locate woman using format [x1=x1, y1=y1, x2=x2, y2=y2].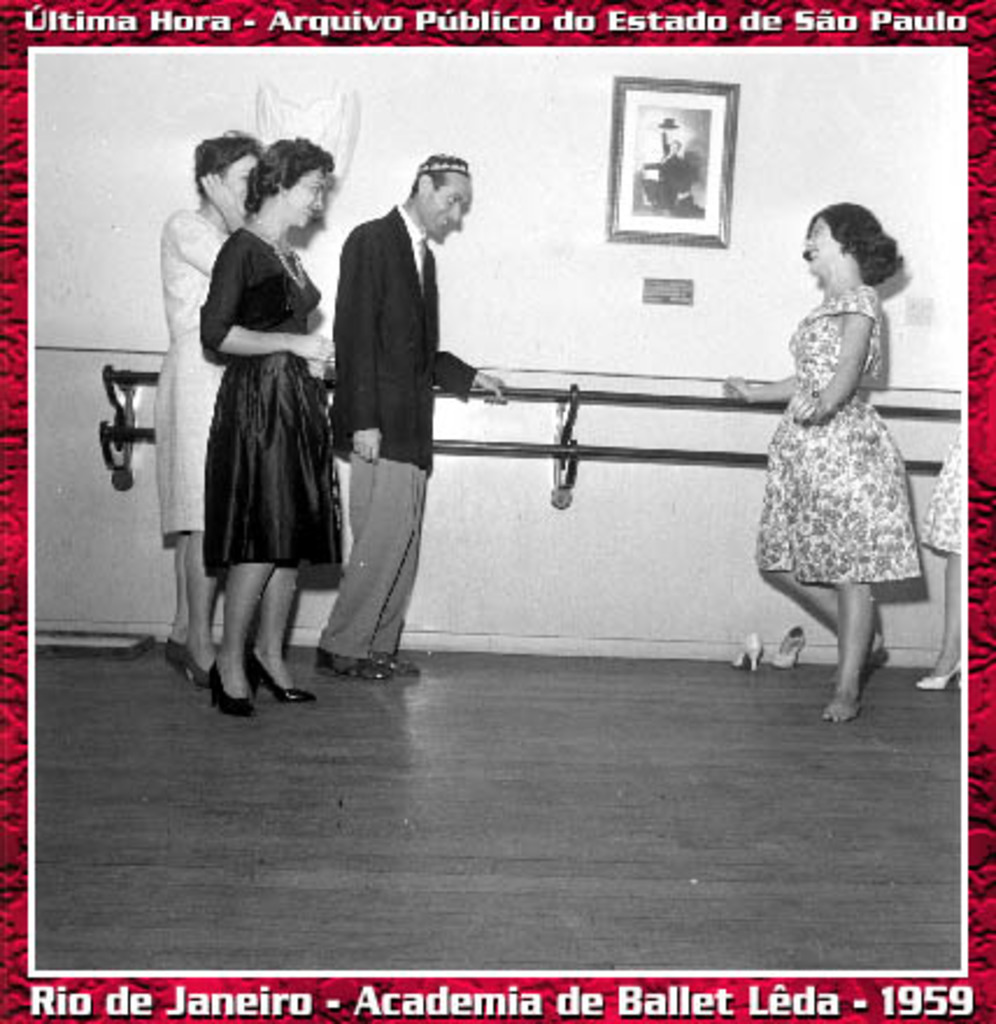
[x1=721, y1=200, x2=917, y2=721].
